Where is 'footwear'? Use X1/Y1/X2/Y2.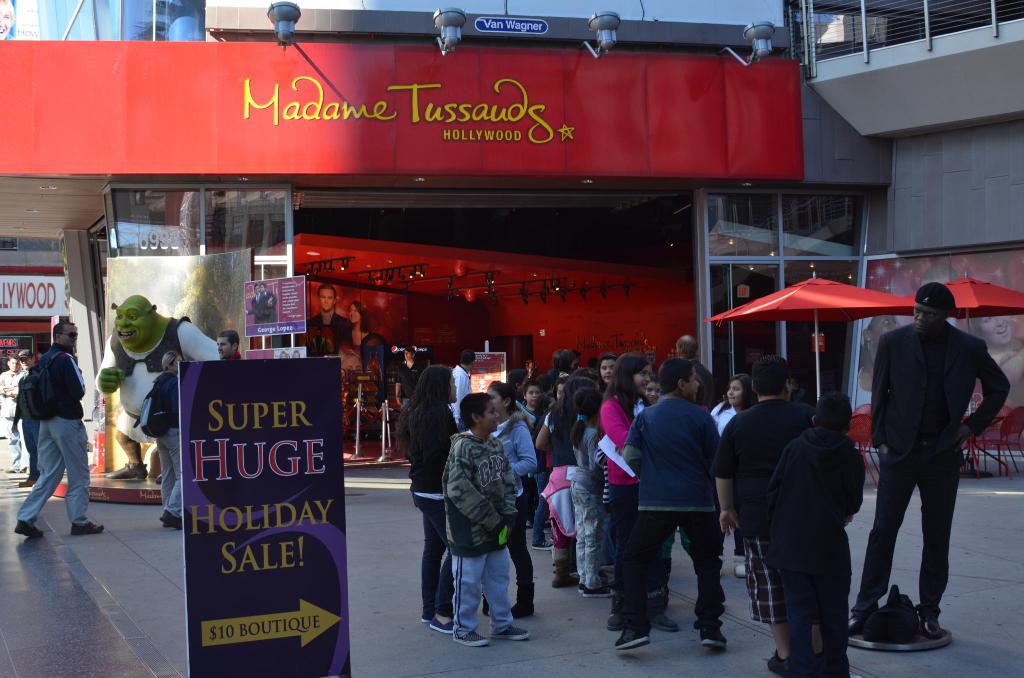
576/586/585/591.
